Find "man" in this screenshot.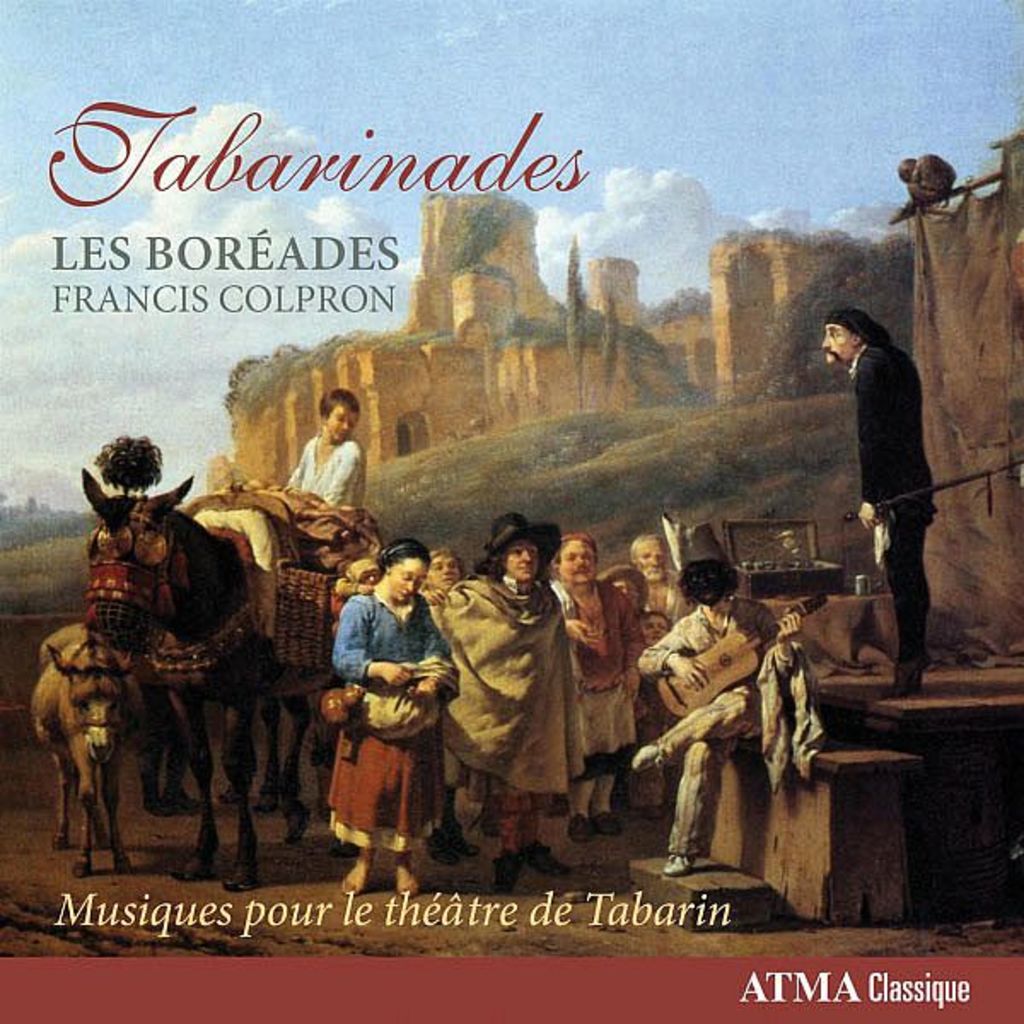
The bounding box for "man" is [824, 285, 975, 674].
